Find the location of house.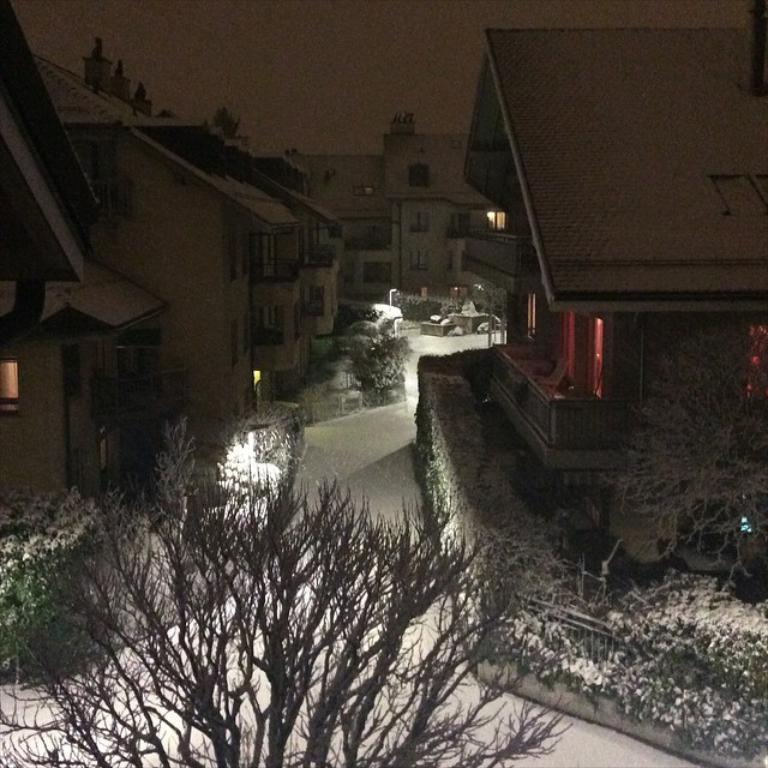
Location: box(376, 103, 518, 316).
